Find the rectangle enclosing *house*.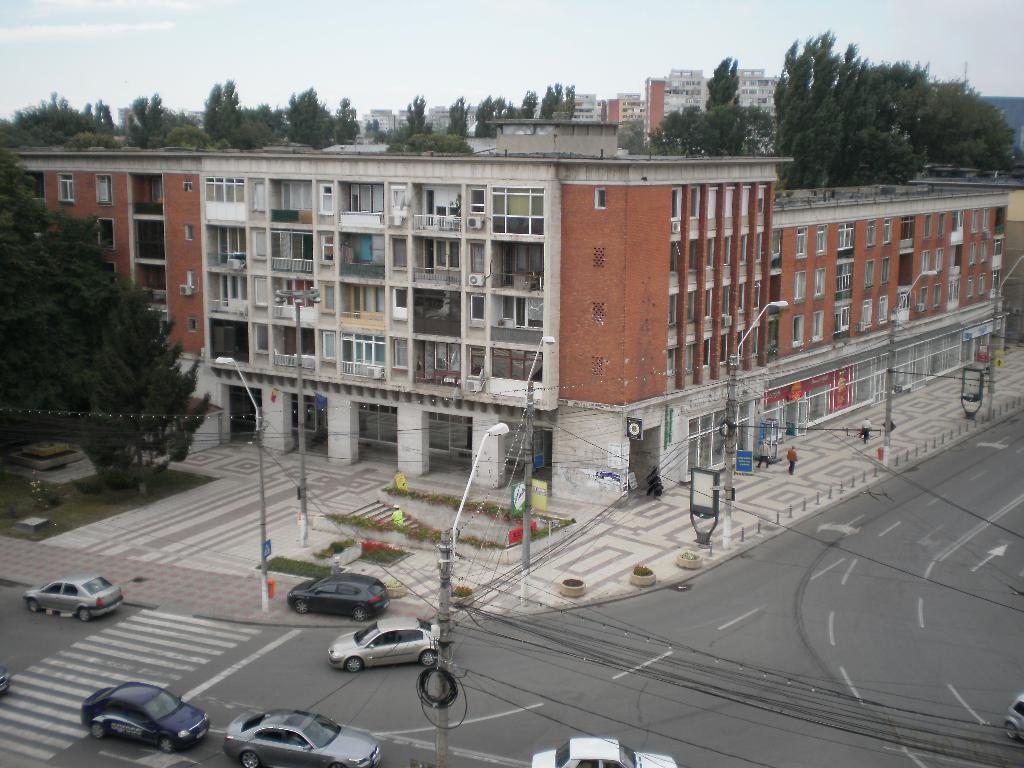
0 116 1007 508.
